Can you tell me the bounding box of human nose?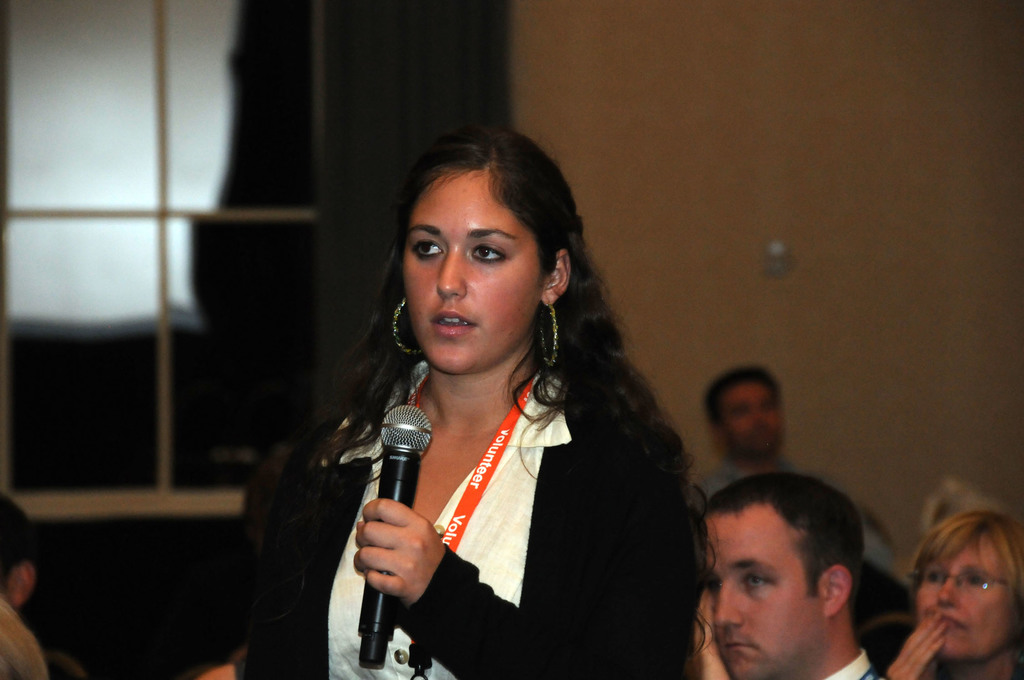
[x1=720, y1=581, x2=744, y2=630].
